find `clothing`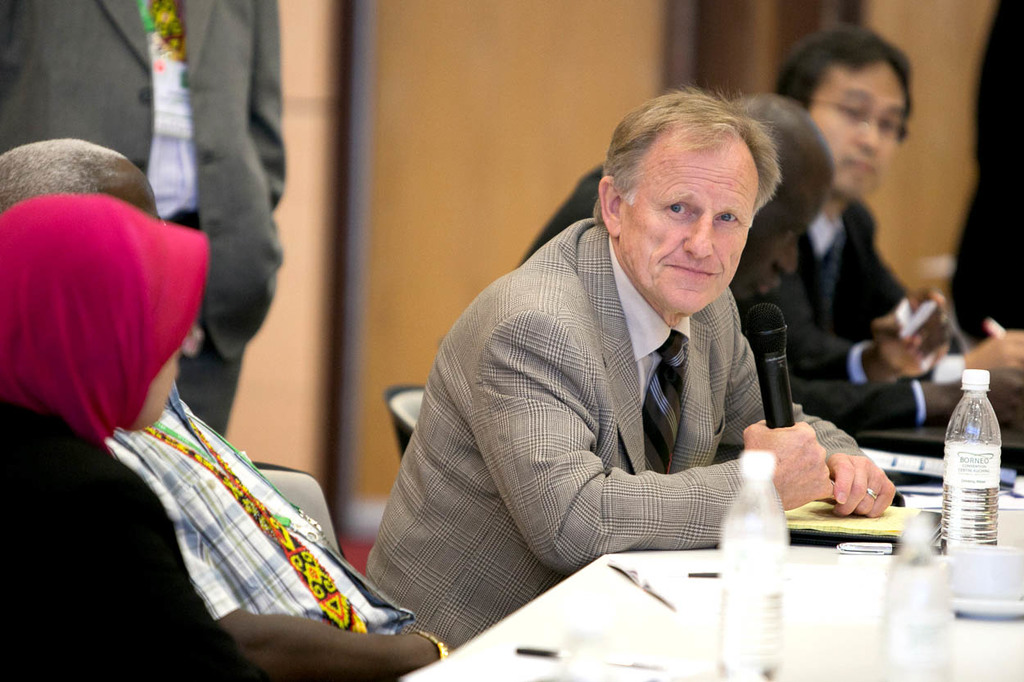
[365,217,860,659]
